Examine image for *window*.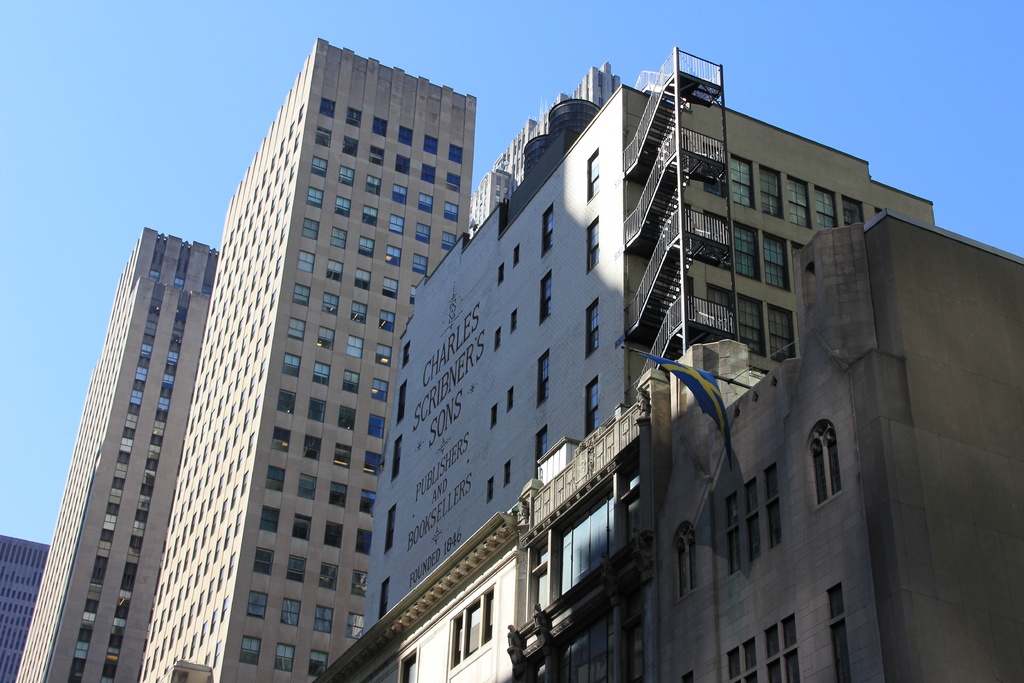
Examination result: locate(582, 294, 607, 357).
